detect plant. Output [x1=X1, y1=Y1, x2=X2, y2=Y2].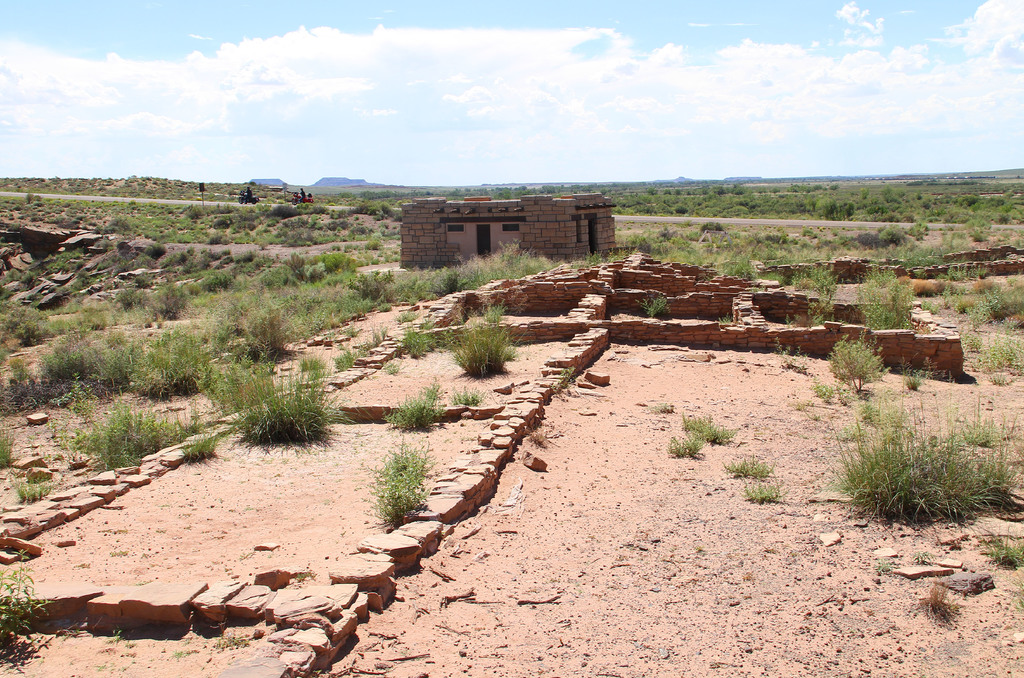
[x1=918, y1=296, x2=942, y2=318].
